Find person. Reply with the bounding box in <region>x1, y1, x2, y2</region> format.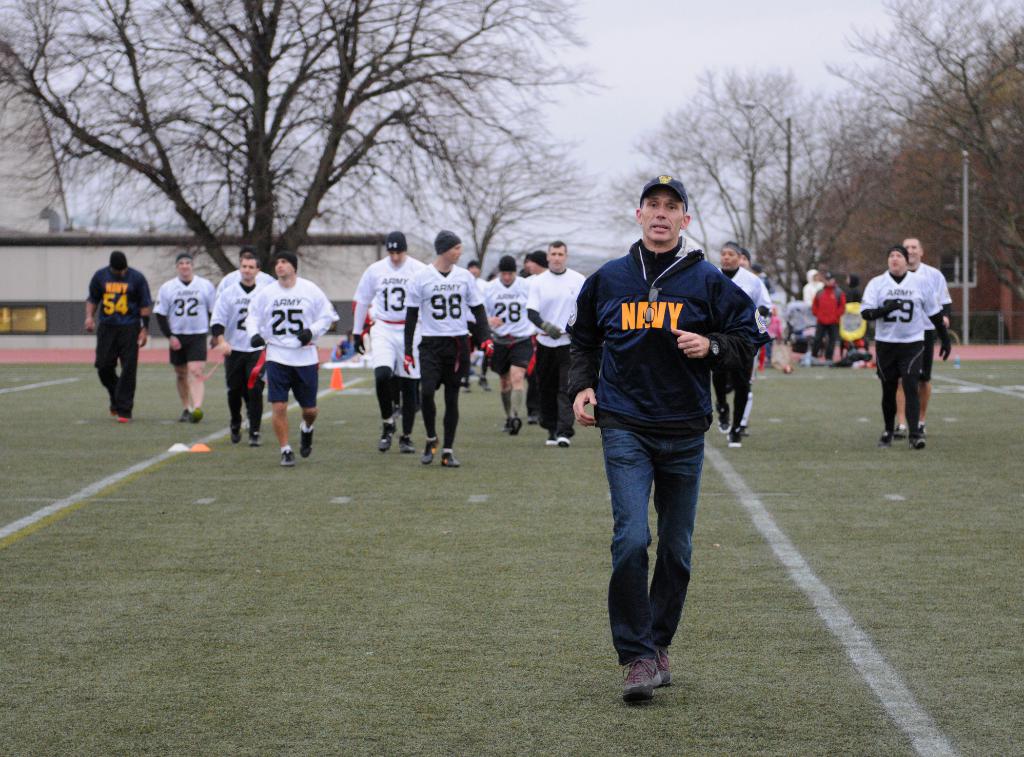
<region>331, 330, 352, 361</region>.
